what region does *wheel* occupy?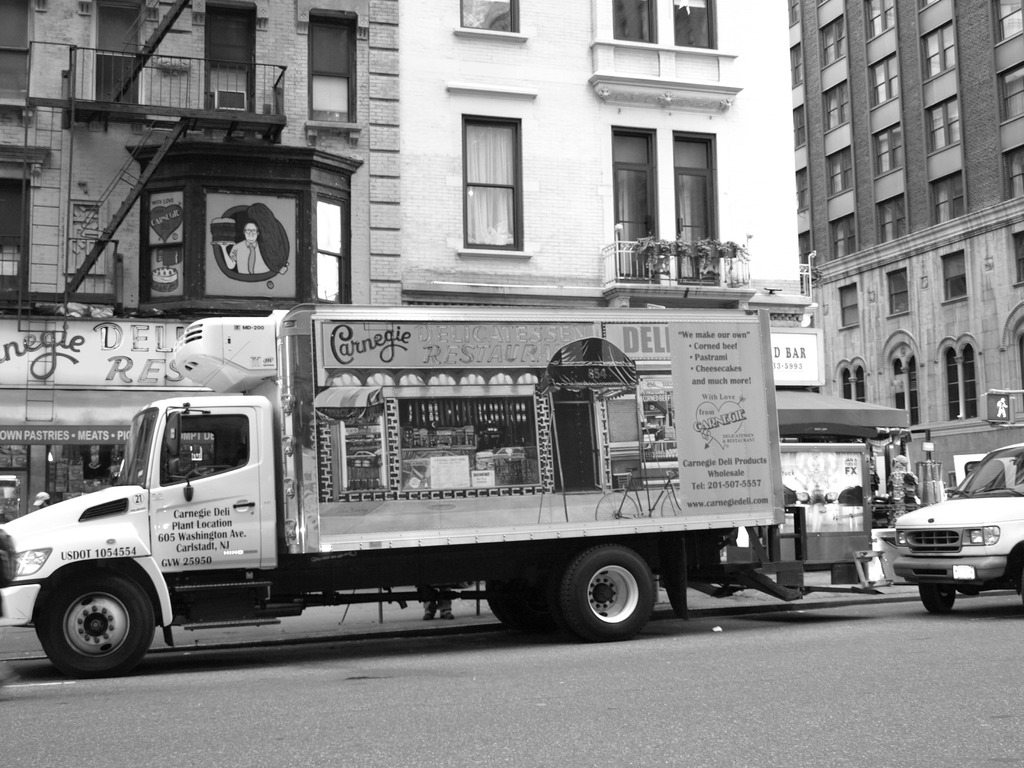
Rect(31, 580, 152, 673).
